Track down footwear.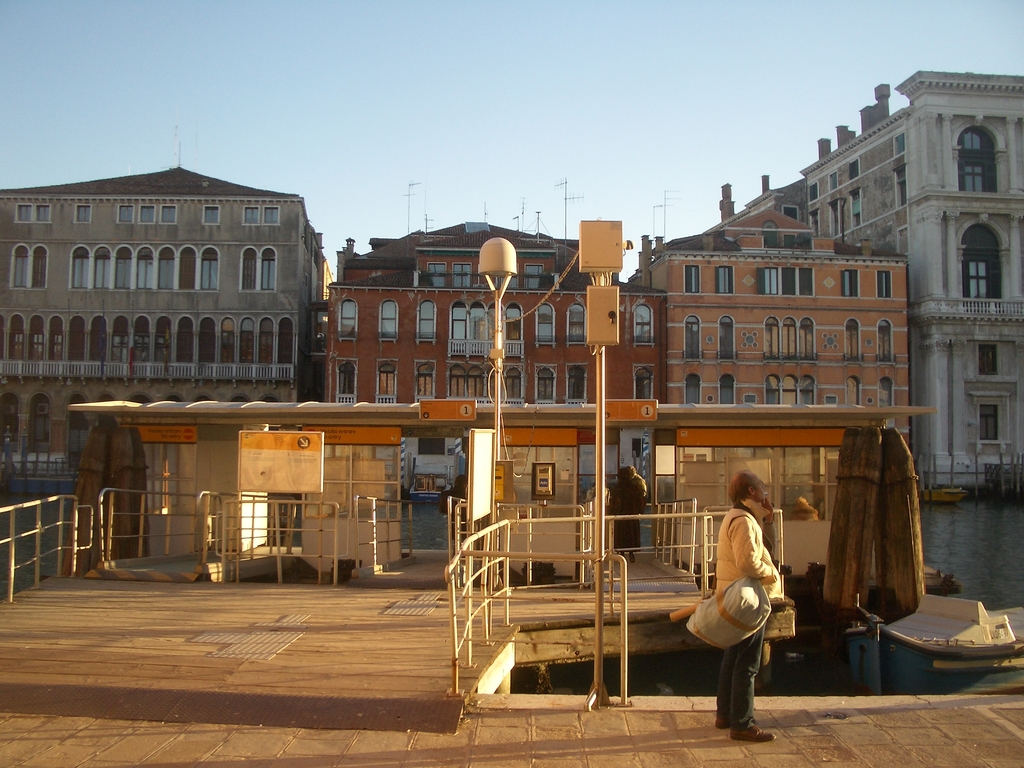
Tracked to x1=714, y1=715, x2=732, y2=730.
